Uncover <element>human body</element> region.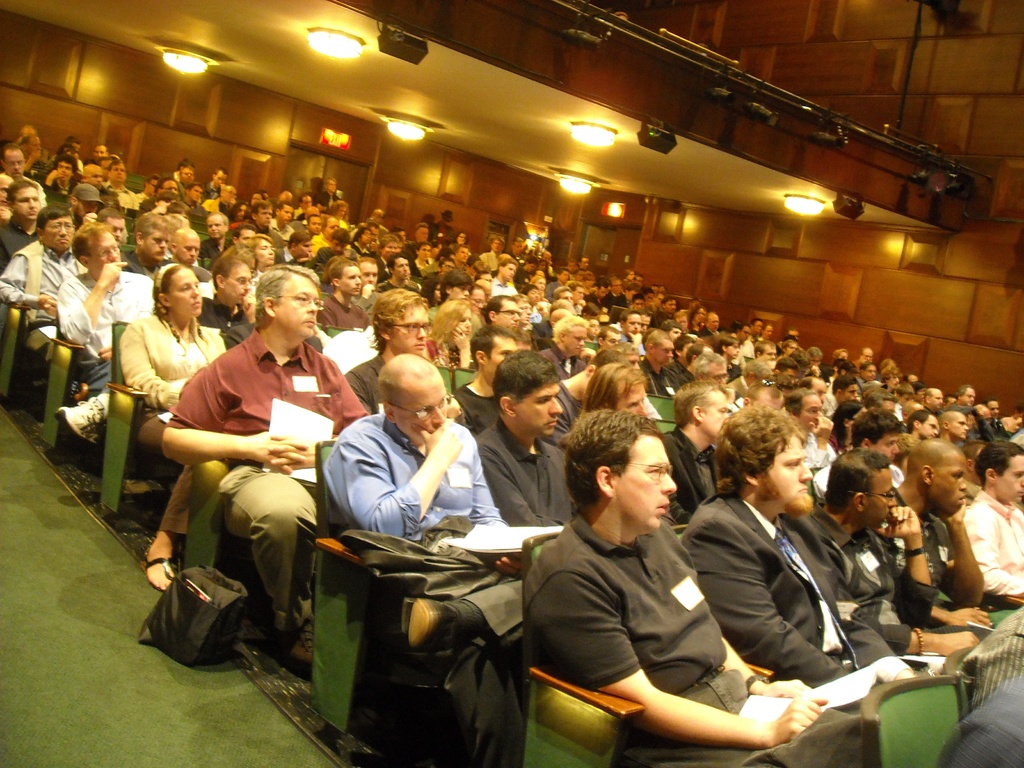
Uncovered: bbox=[700, 310, 721, 339].
